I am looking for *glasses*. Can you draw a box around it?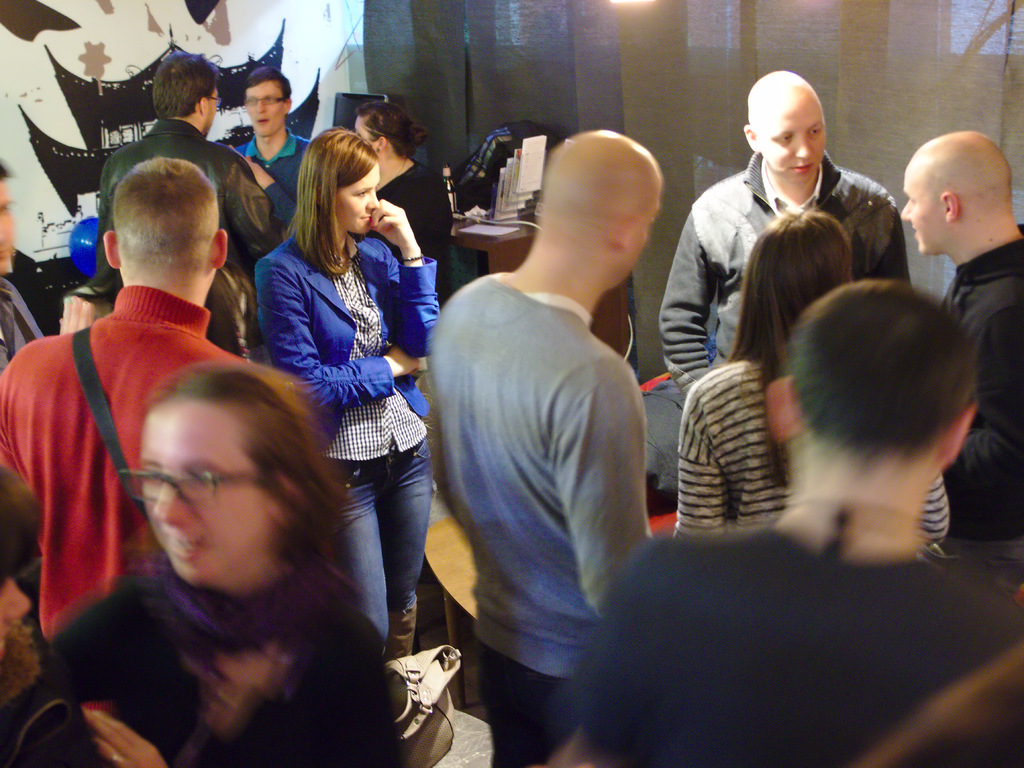
Sure, the bounding box is {"x1": 204, "y1": 96, "x2": 221, "y2": 107}.
